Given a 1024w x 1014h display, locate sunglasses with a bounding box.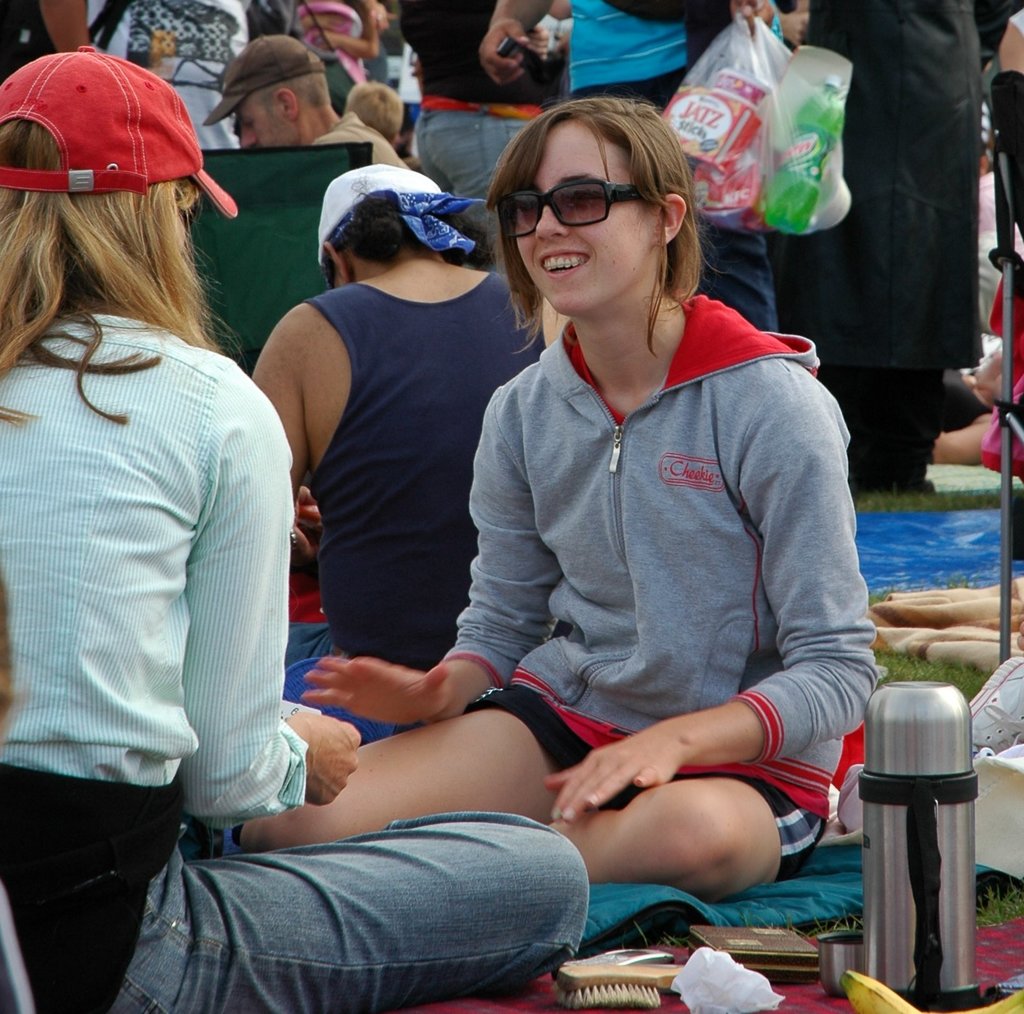
Located: <box>493,178,644,238</box>.
